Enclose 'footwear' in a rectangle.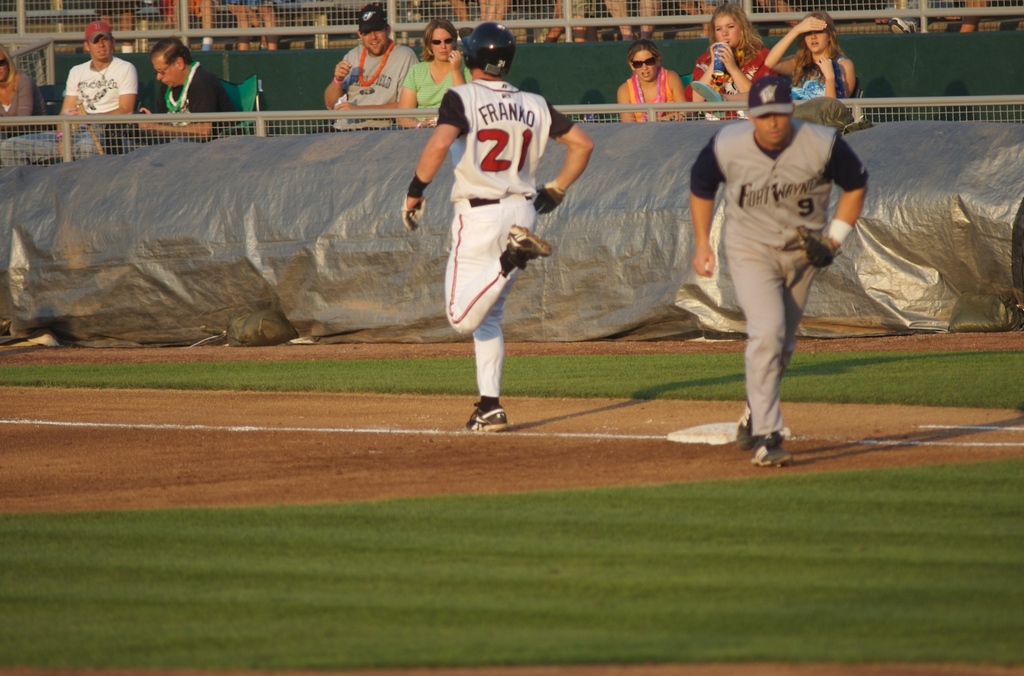
pyautogui.locateOnScreen(740, 401, 758, 452).
